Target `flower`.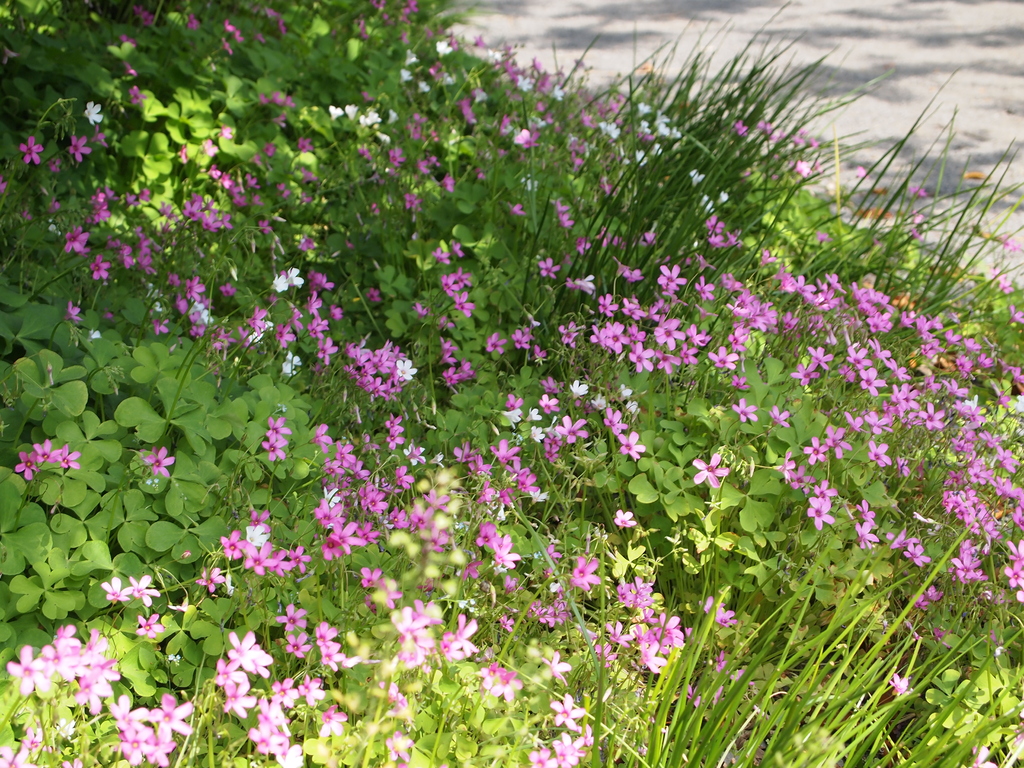
Target region: x1=535 y1=257 x2=557 y2=280.
